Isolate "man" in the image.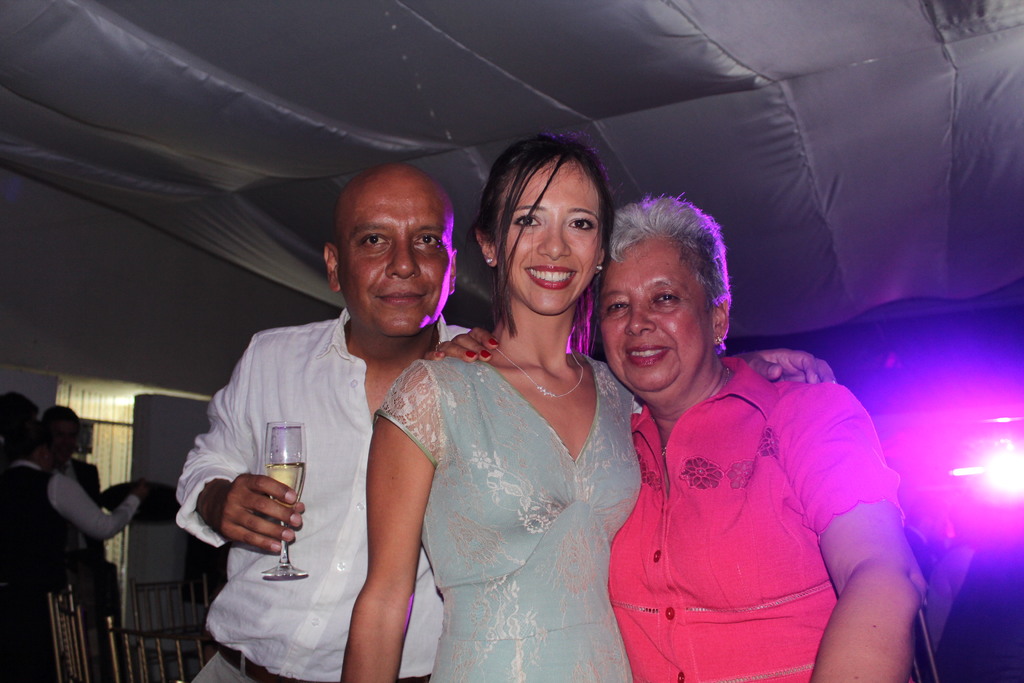
Isolated region: select_region(177, 162, 837, 682).
